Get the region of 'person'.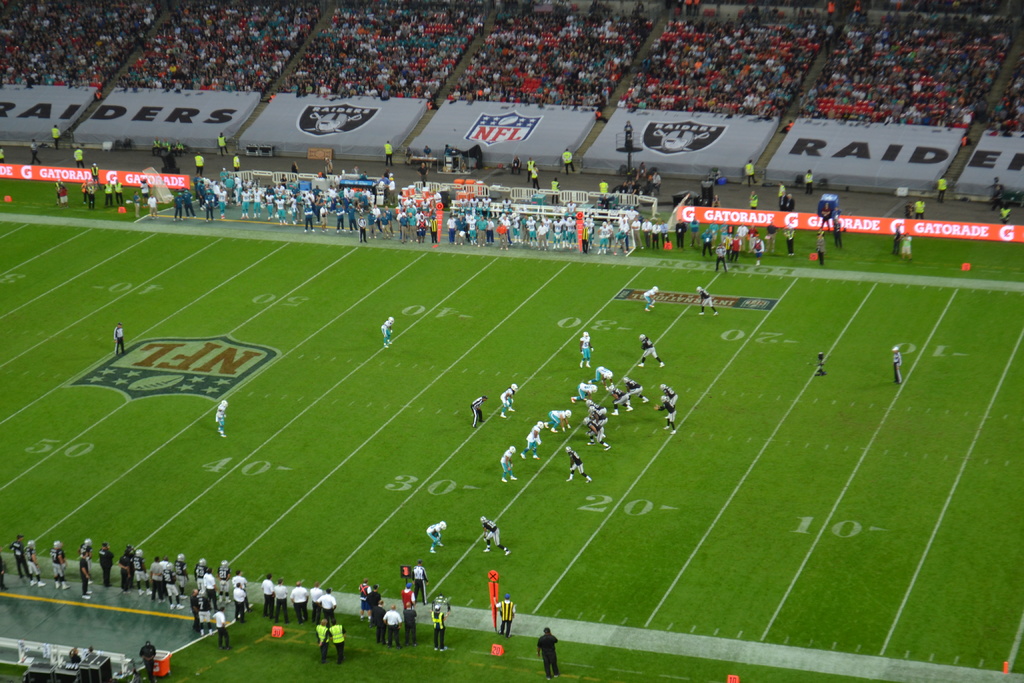
(308, 586, 324, 617).
